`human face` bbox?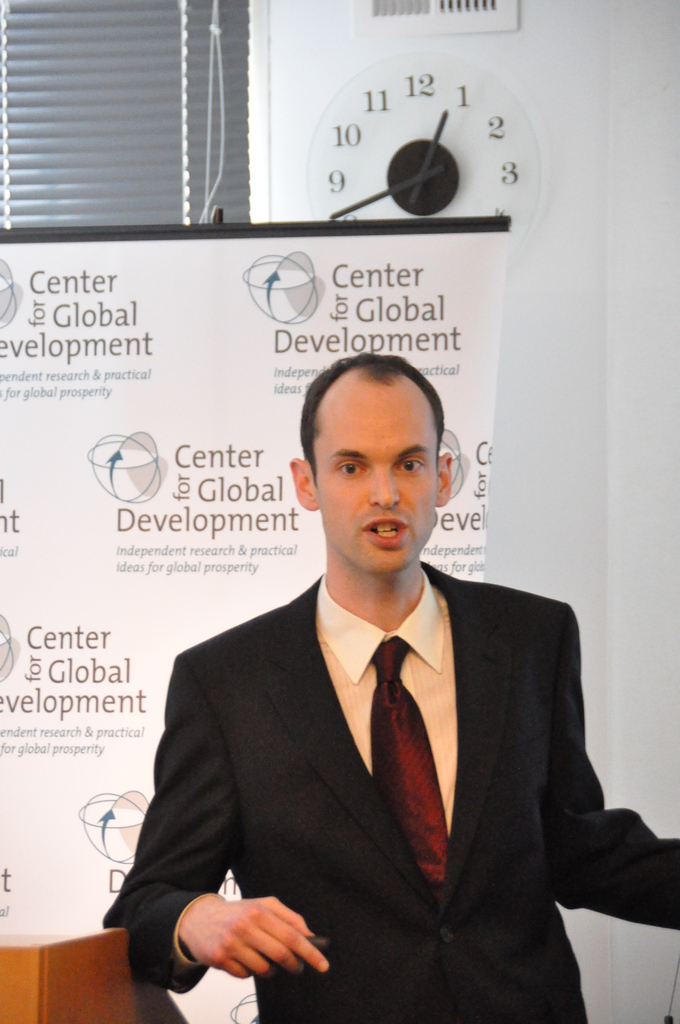
{"left": 311, "top": 399, "right": 435, "bottom": 571}
